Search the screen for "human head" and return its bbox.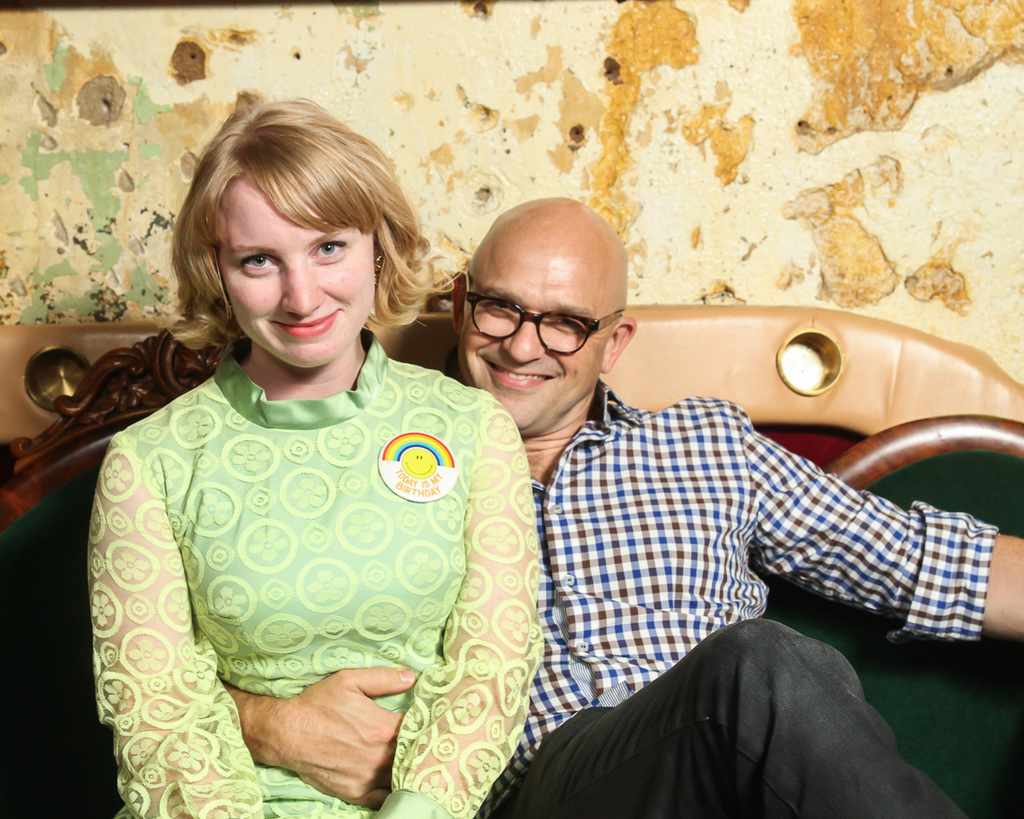
Found: x1=220, y1=103, x2=425, y2=375.
